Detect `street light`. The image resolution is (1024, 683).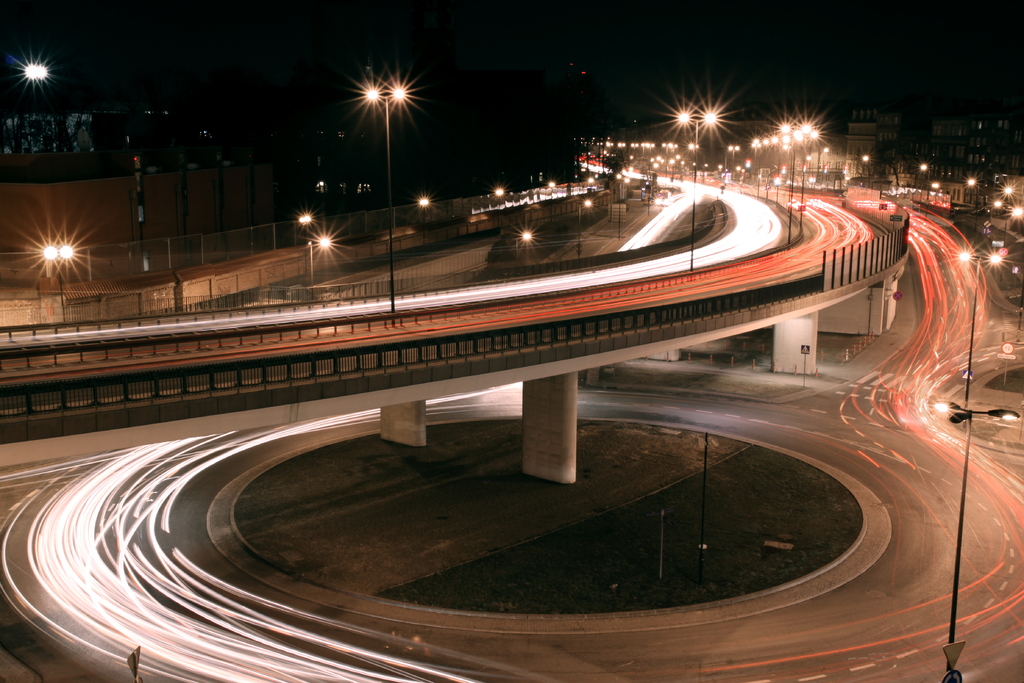
(668,110,721,276).
